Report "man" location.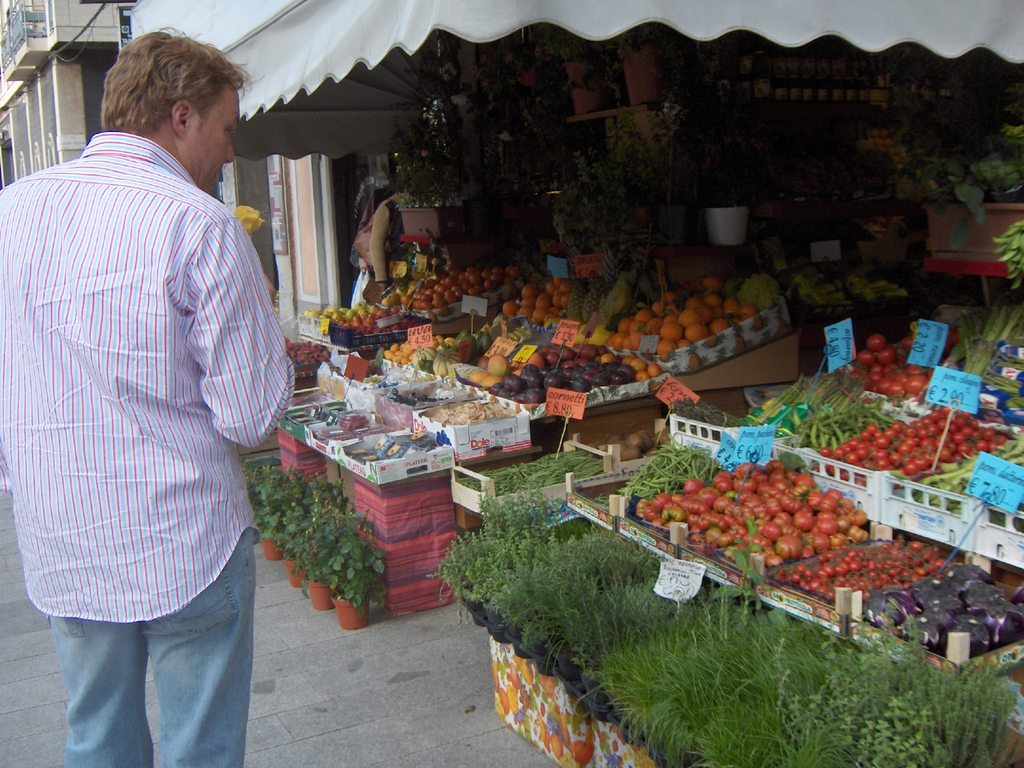
Report: left=0, top=0, right=286, bottom=678.
